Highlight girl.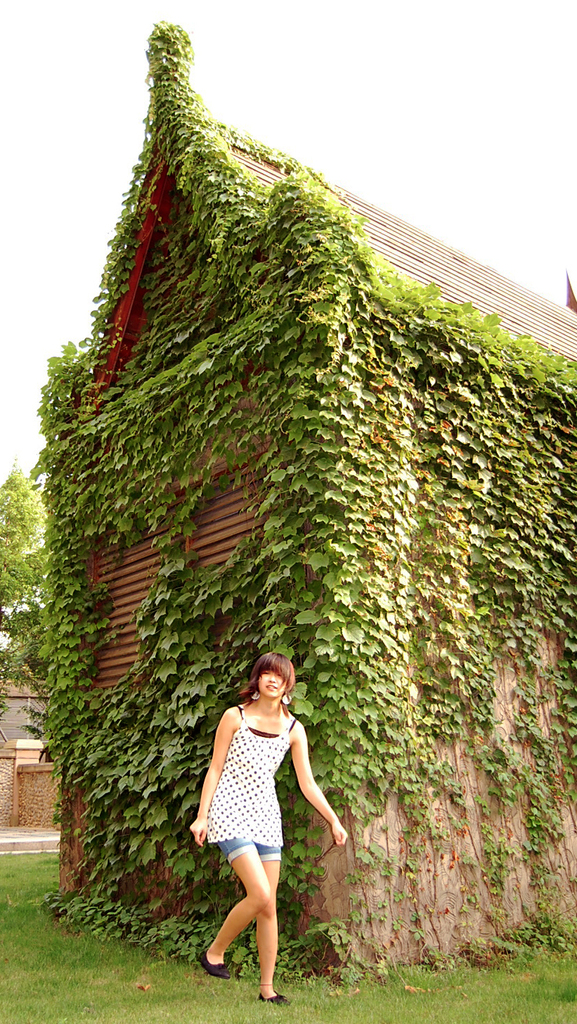
Highlighted region: bbox=[190, 651, 346, 1006].
